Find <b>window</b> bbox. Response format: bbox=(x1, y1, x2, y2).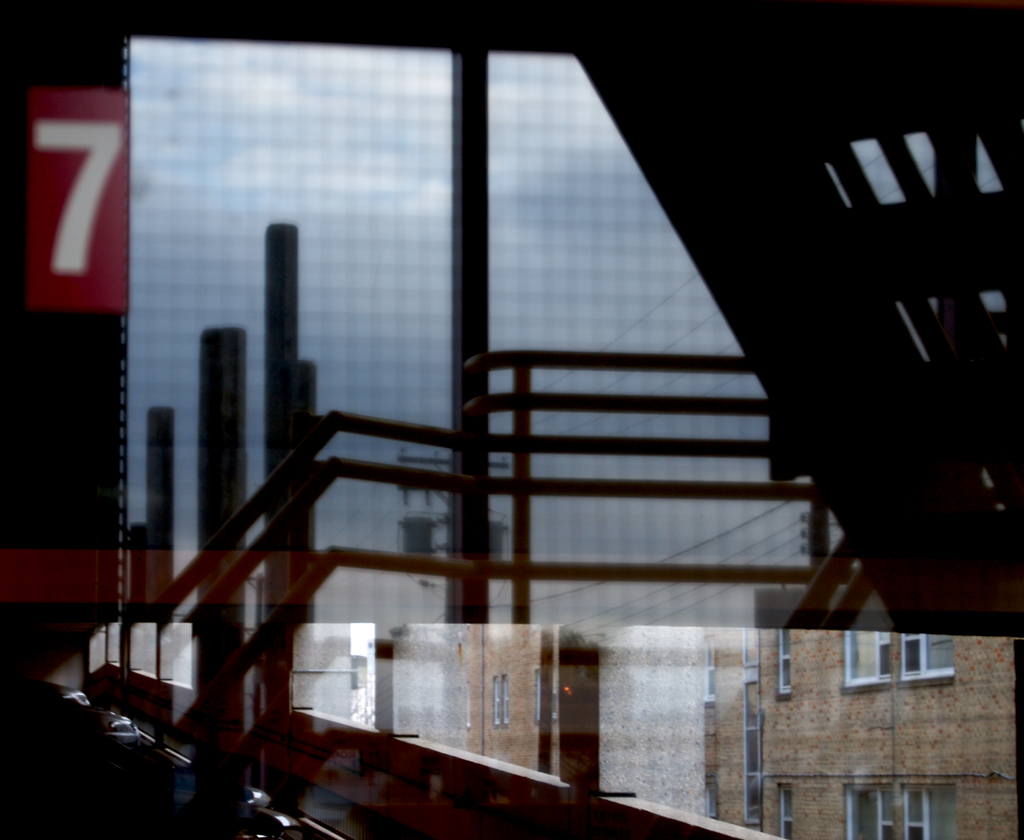
bbox=(705, 784, 718, 824).
